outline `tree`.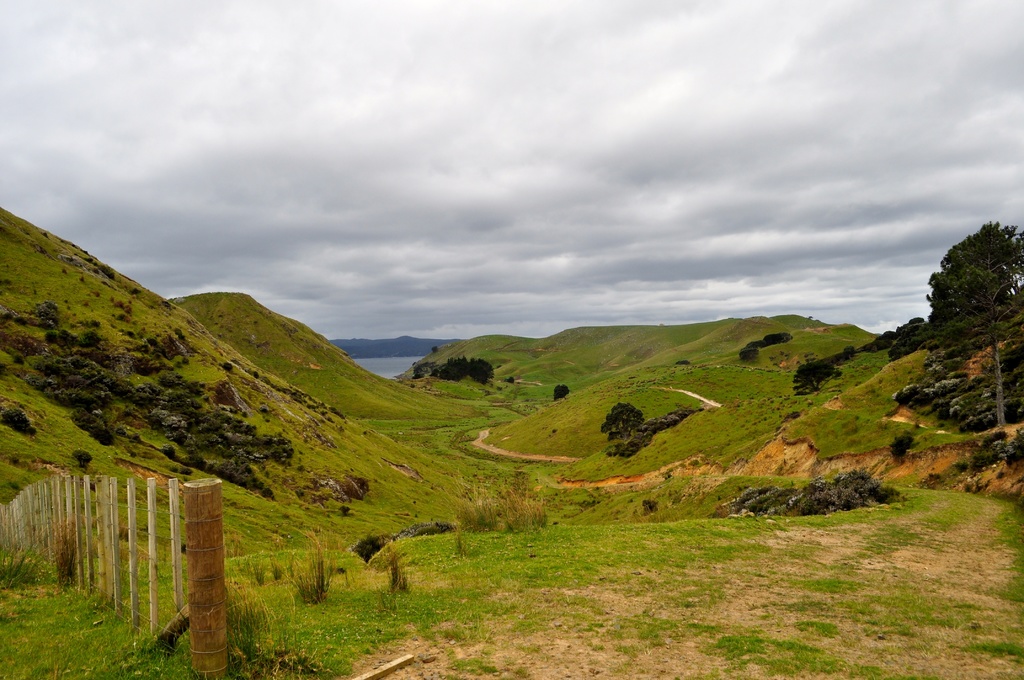
Outline: l=928, t=196, r=1017, b=425.
